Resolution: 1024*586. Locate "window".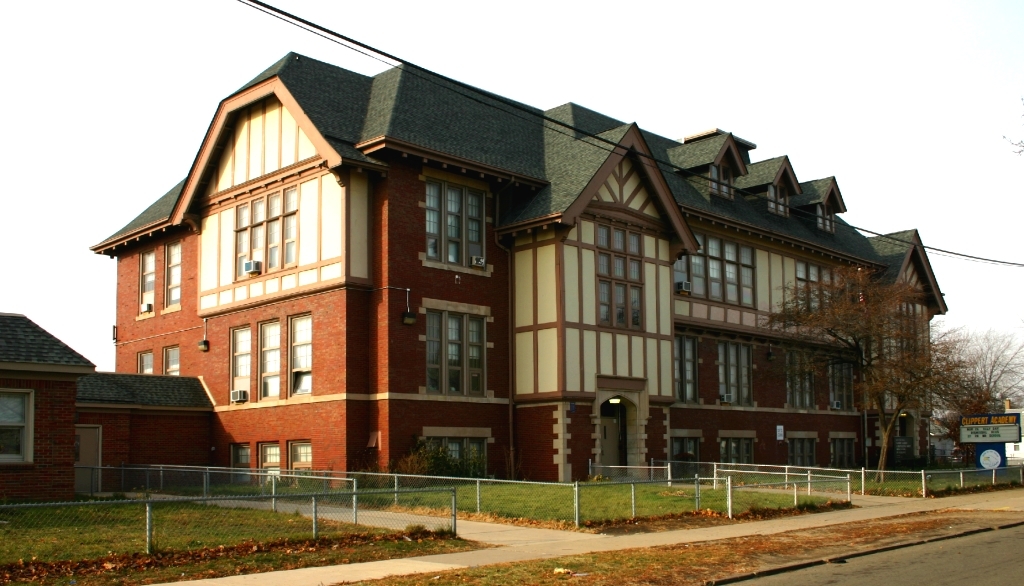
219, 435, 251, 483.
